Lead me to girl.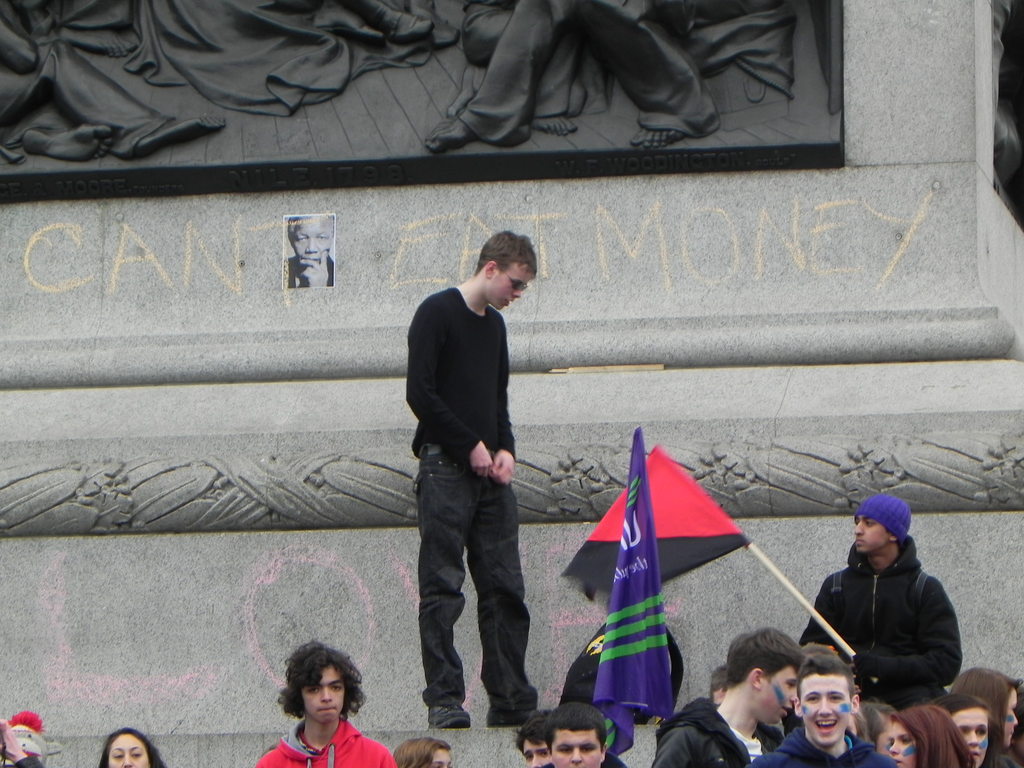
Lead to detection(946, 667, 1023, 767).
